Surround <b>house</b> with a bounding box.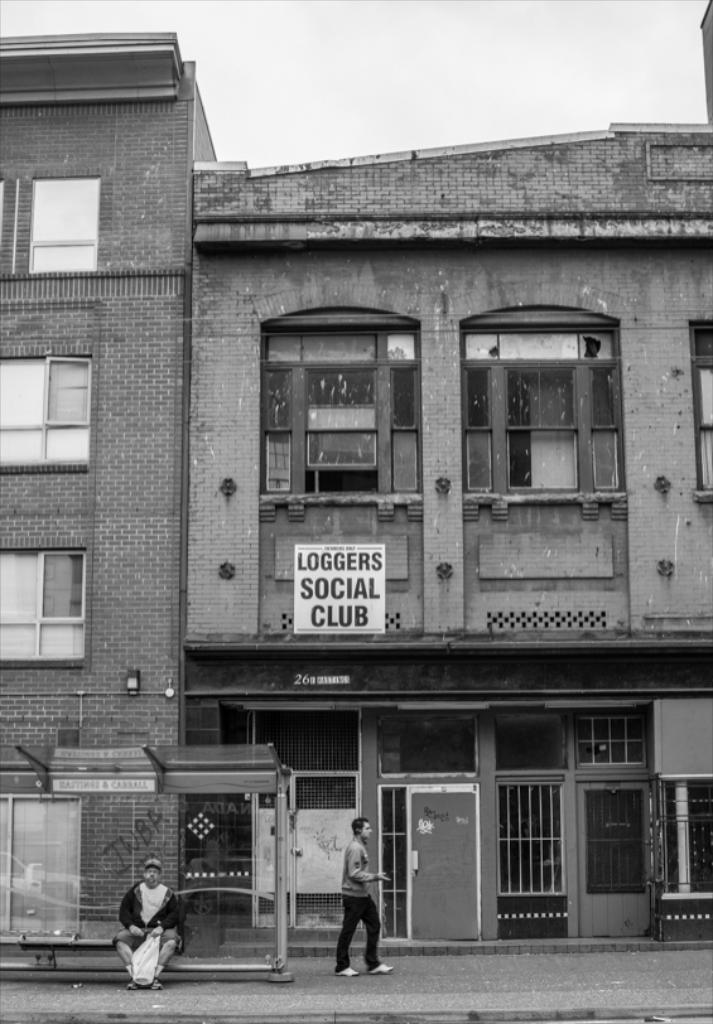
(0, 0, 712, 1023).
